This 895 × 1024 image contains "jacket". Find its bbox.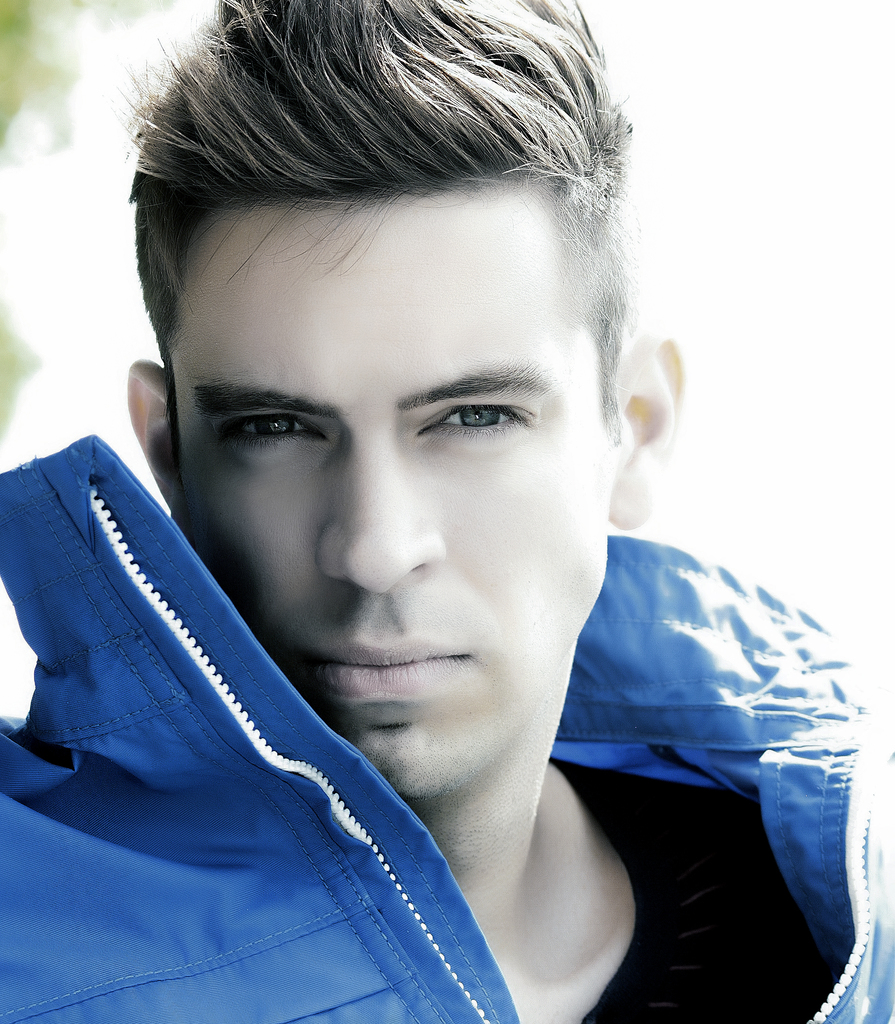
BBox(0, 436, 894, 1023).
